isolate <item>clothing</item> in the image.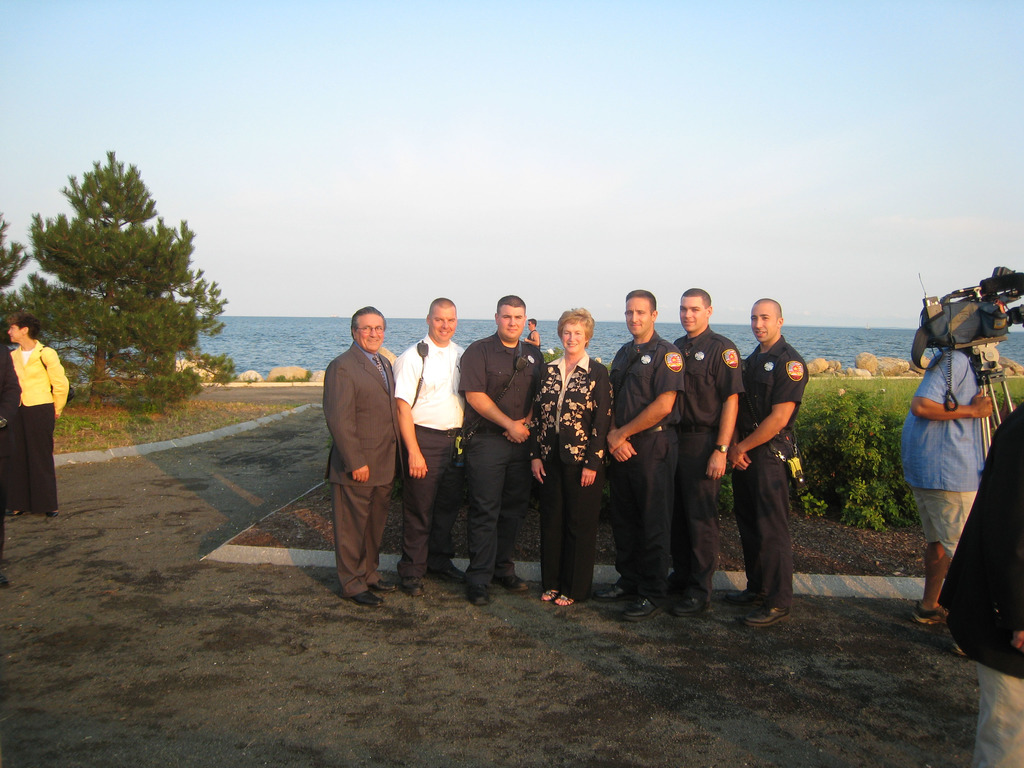
Isolated region: (left=388, top=341, right=461, bottom=574).
